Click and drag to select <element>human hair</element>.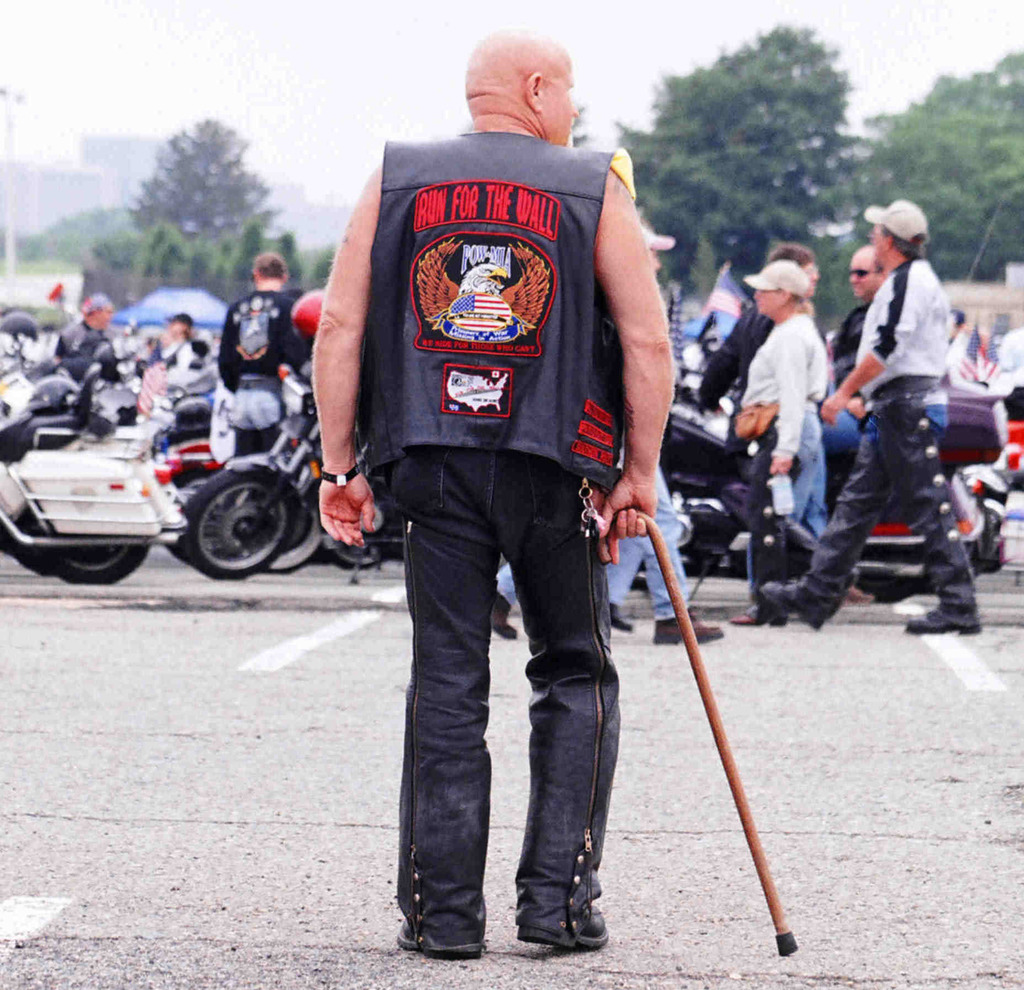
Selection: (186, 321, 196, 337).
